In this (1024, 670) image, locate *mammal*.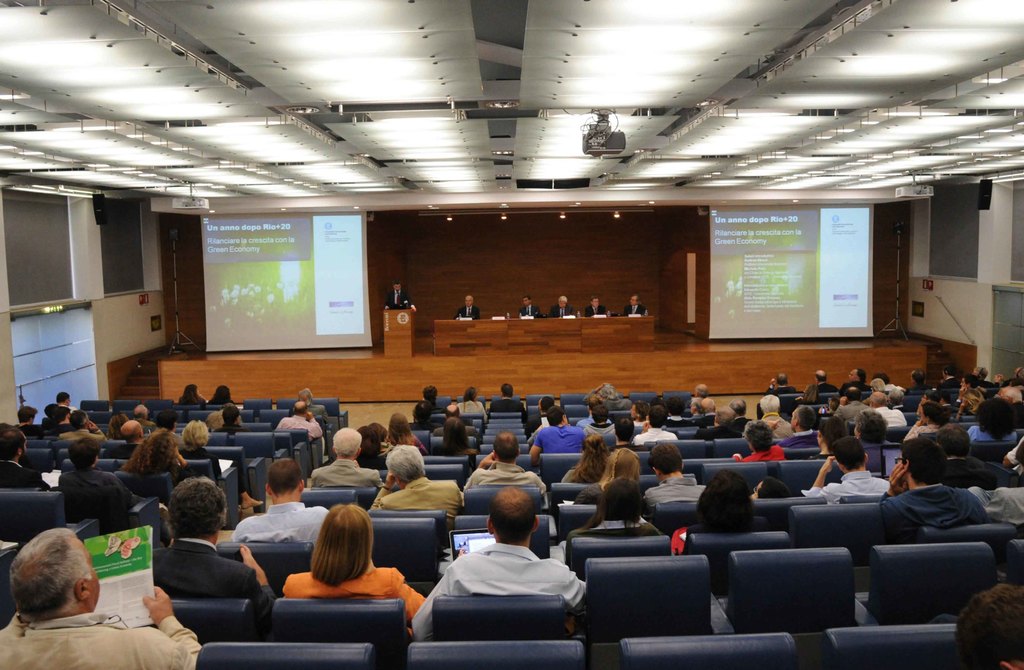
Bounding box: {"x1": 108, "y1": 411, "x2": 131, "y2": 441}.
